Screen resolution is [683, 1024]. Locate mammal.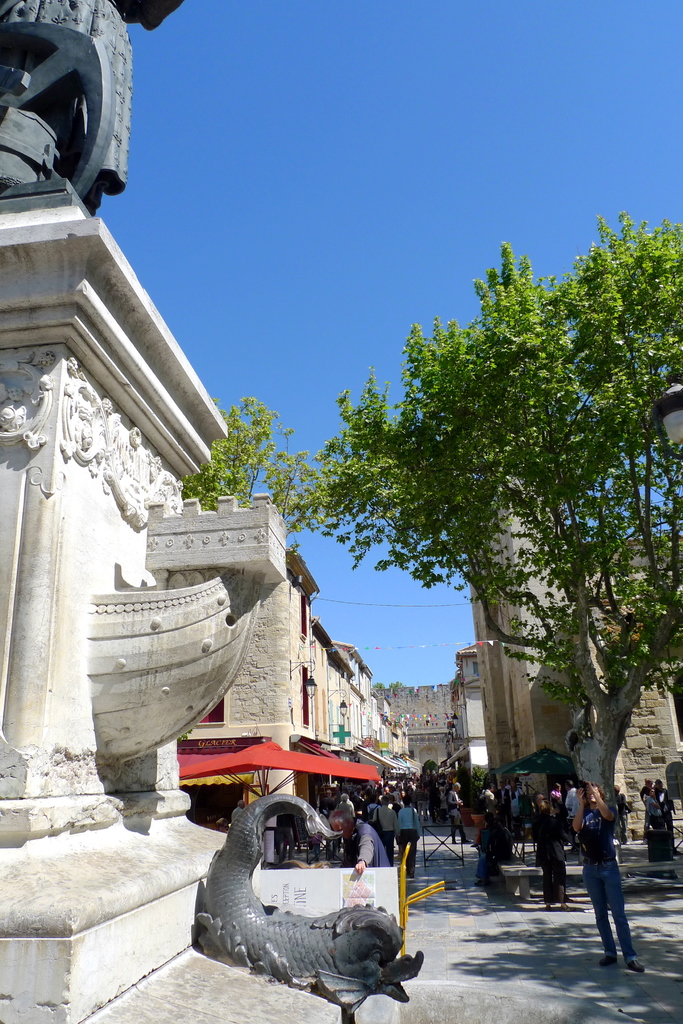
bbox(232, 800, 246, 822).
